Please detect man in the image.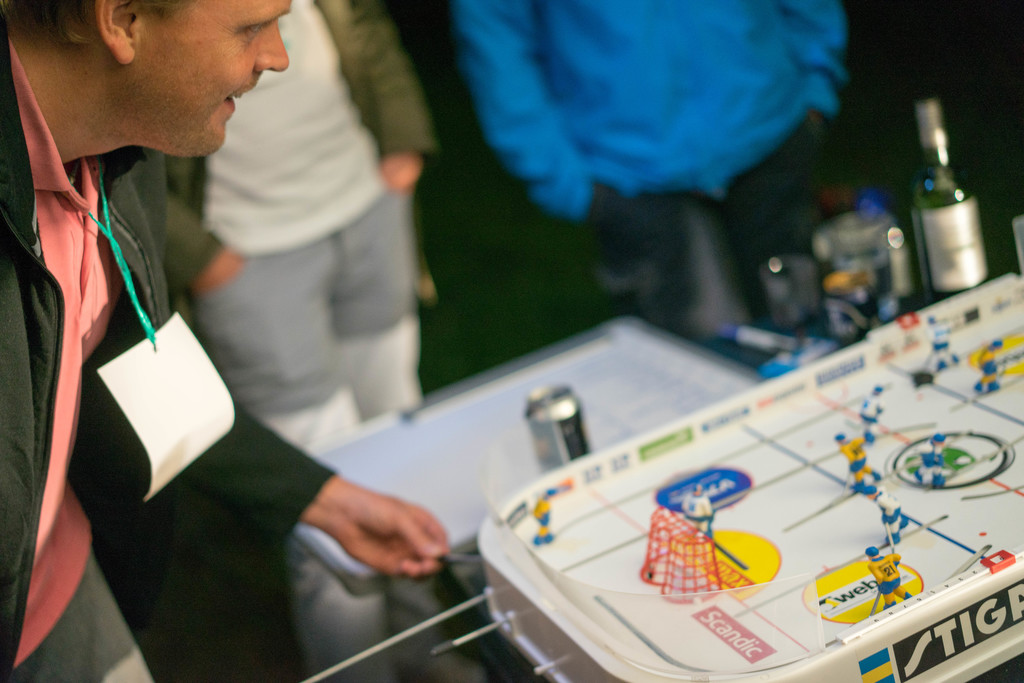
locate(12, 0, 484, 650).
